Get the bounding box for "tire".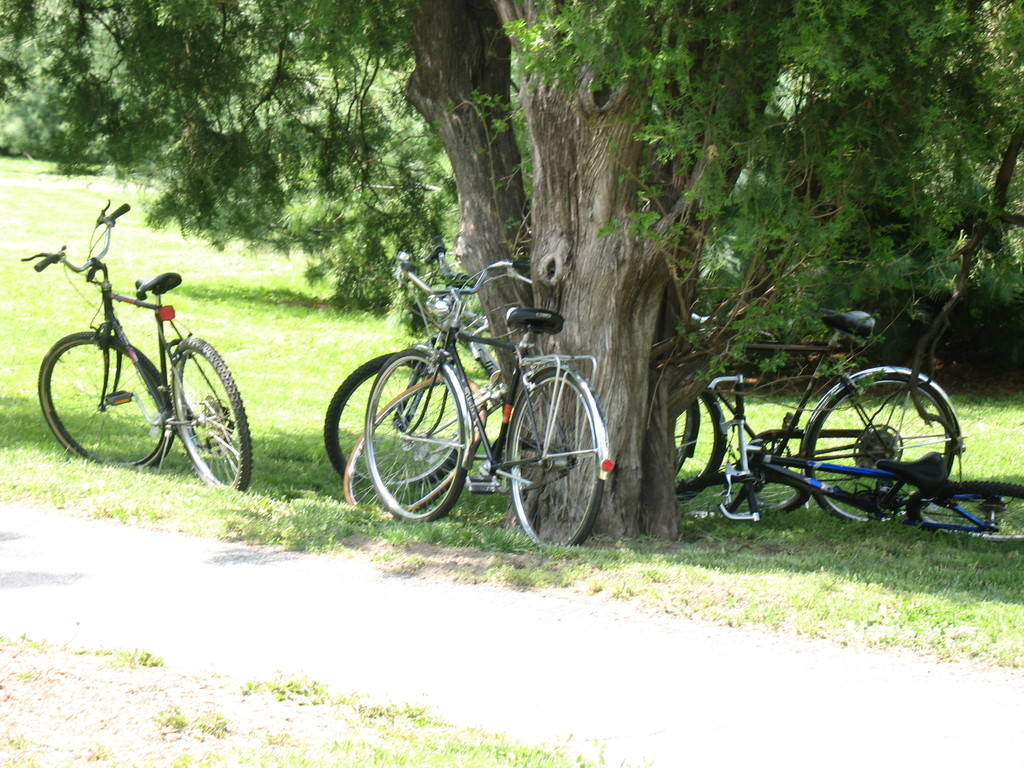
left=323, top=351, right=460, bottom=490.
